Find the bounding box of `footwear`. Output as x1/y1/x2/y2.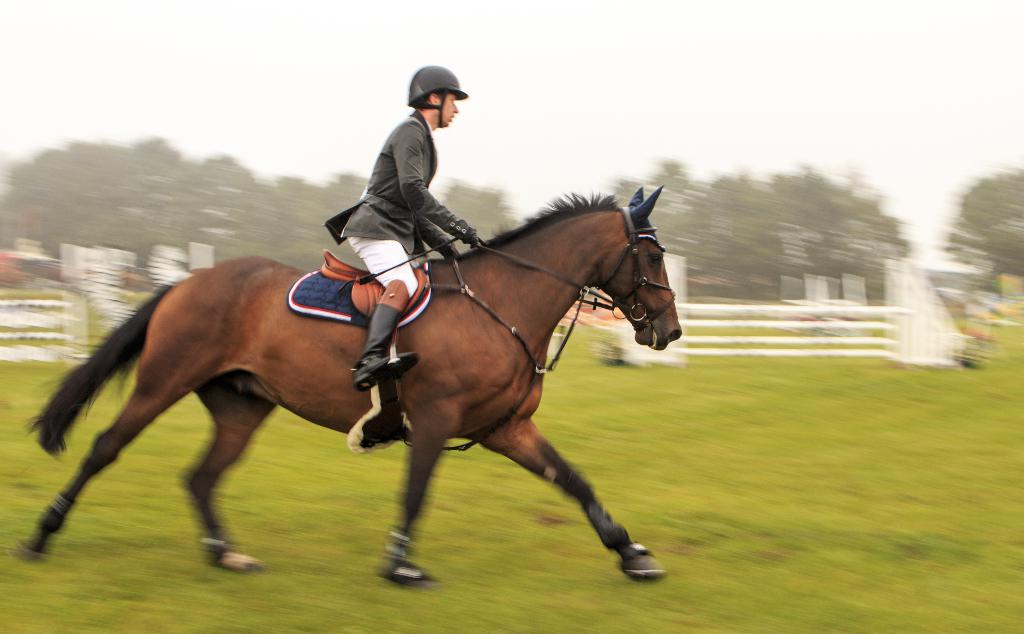
358/301/416/387.
